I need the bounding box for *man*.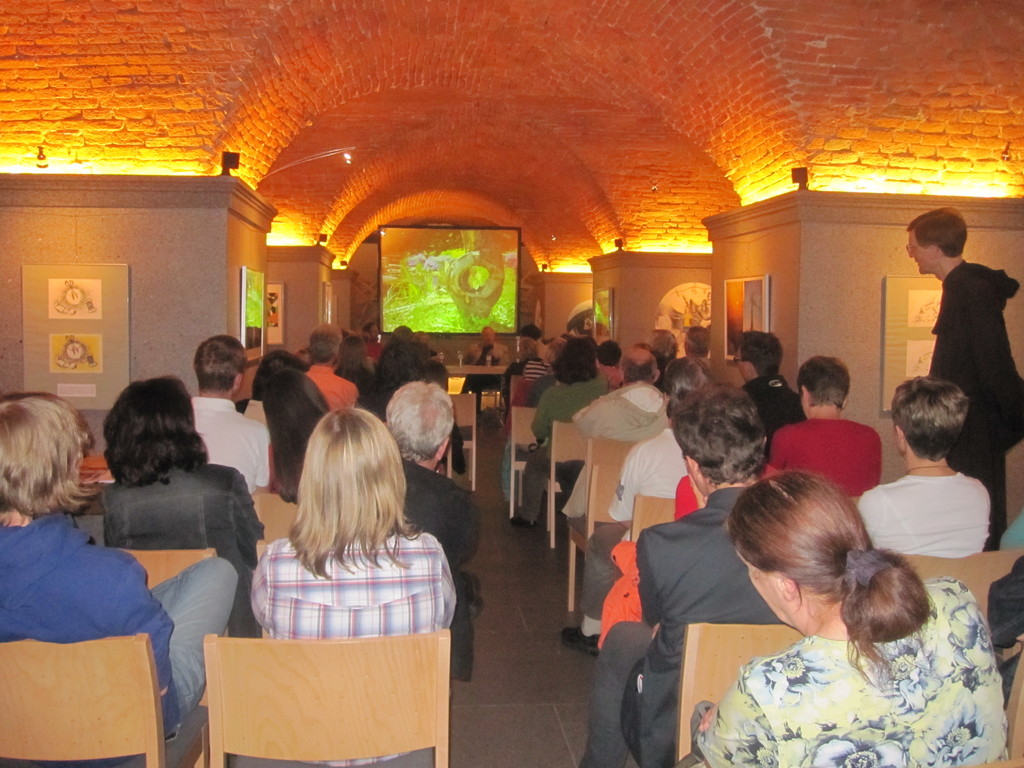
Here it is: Rect(764, 355, 890, 500).
